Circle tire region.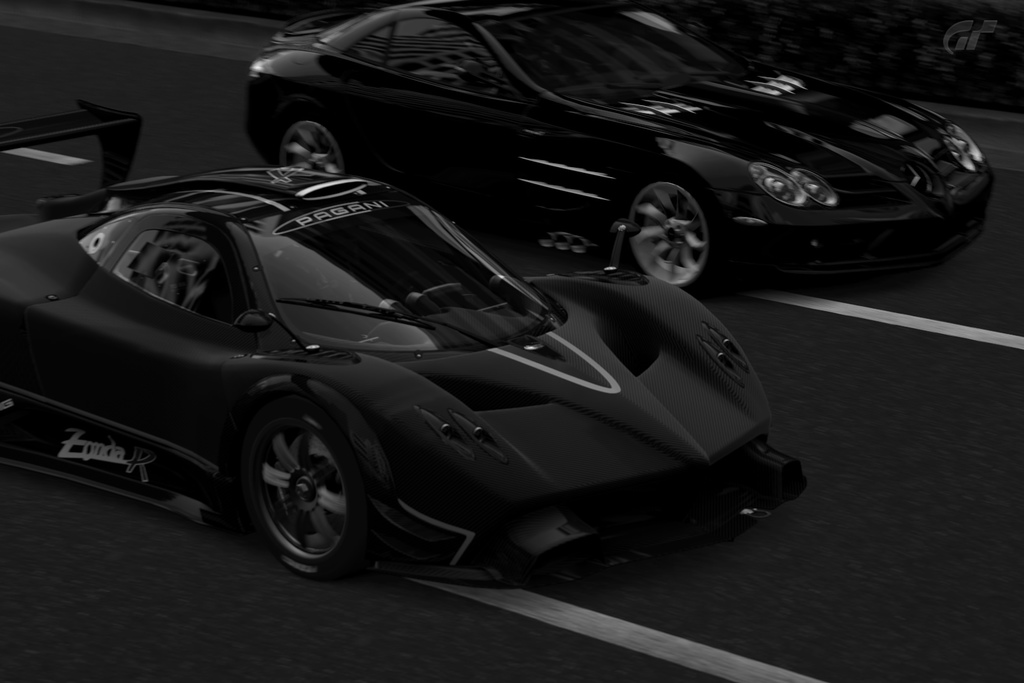
Region: 275, 113, 353, 175.
